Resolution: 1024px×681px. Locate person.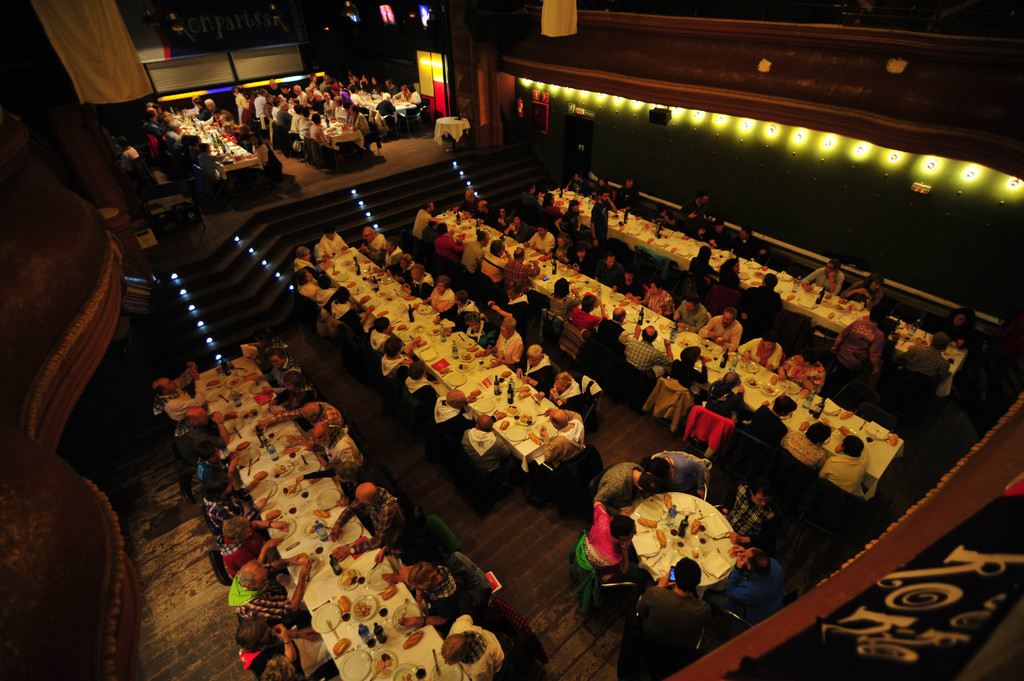
BBox(639, 556, 710, 663).
